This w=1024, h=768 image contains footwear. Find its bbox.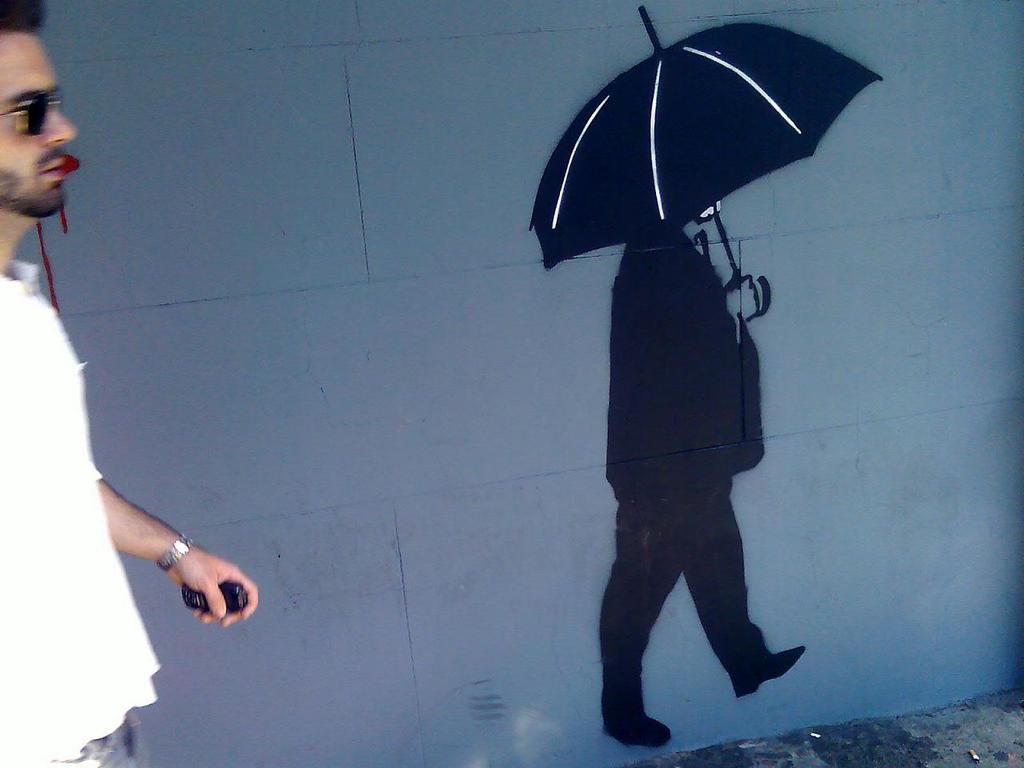
bbox=[601, 714, 676, 748].
